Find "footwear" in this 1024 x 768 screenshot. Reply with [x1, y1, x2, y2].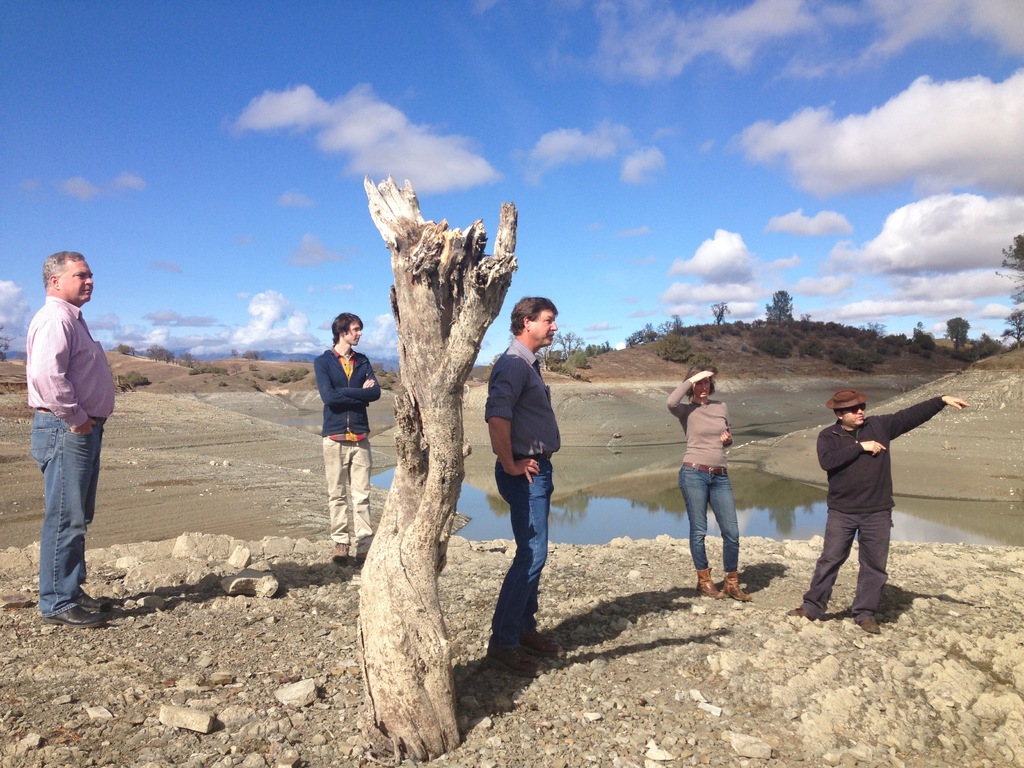
[79, 591, 113, 614].
